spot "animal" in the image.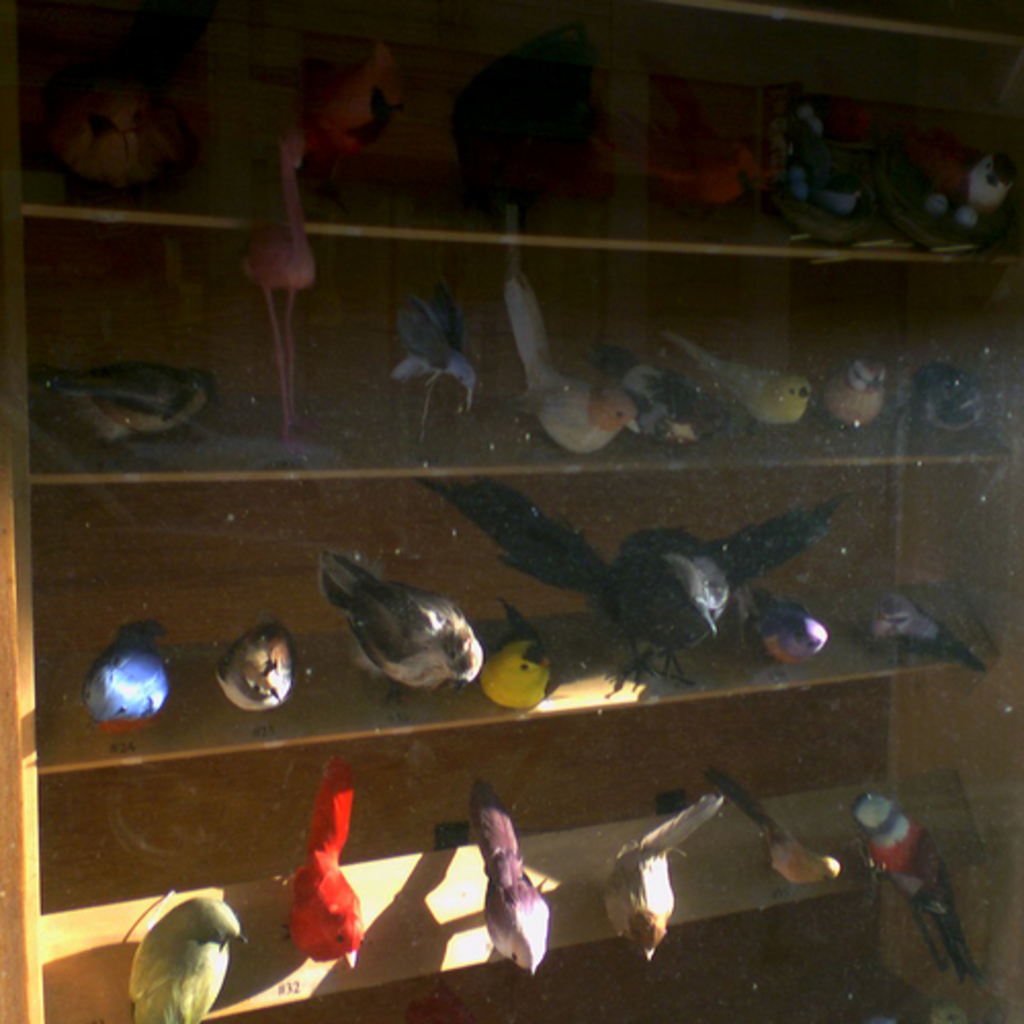
"animal" found at <bbox>127, 895, 256, 1022</bbox>.
